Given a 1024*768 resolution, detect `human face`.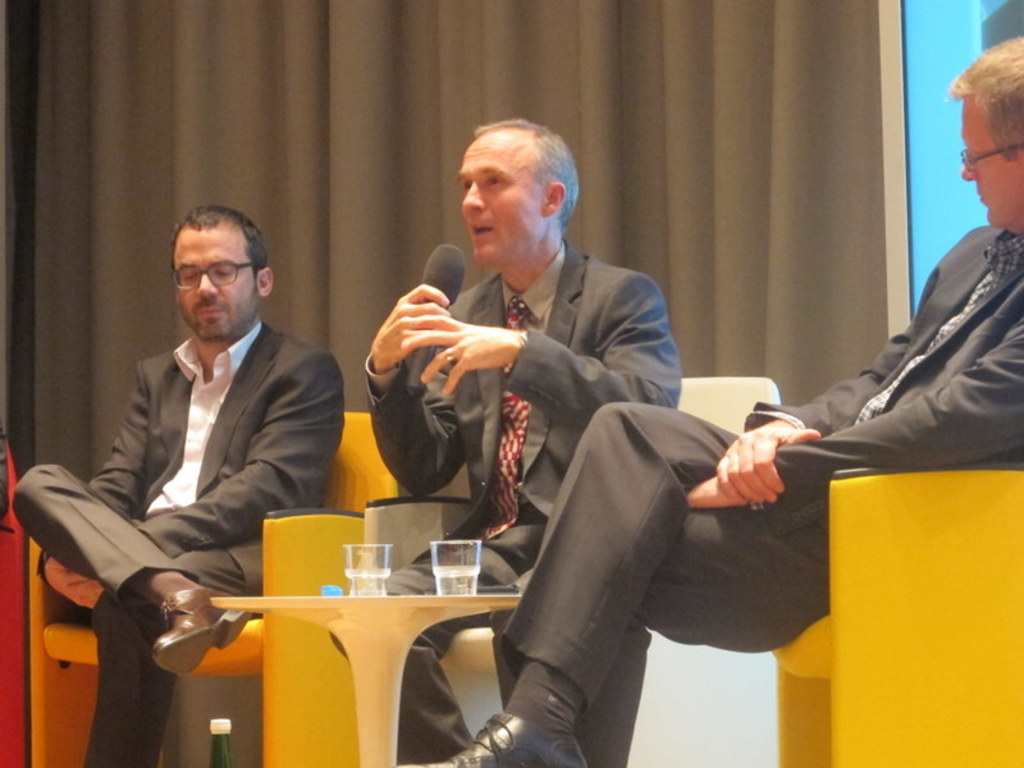
bbox=[175, 233, 252, 335].
